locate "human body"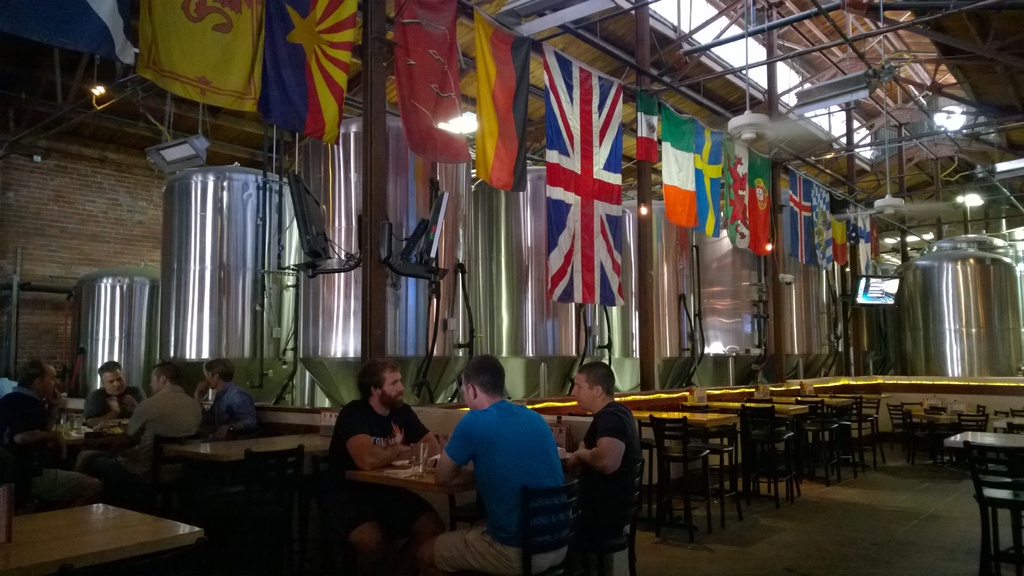
BBox(557, 365, 657, 570)
